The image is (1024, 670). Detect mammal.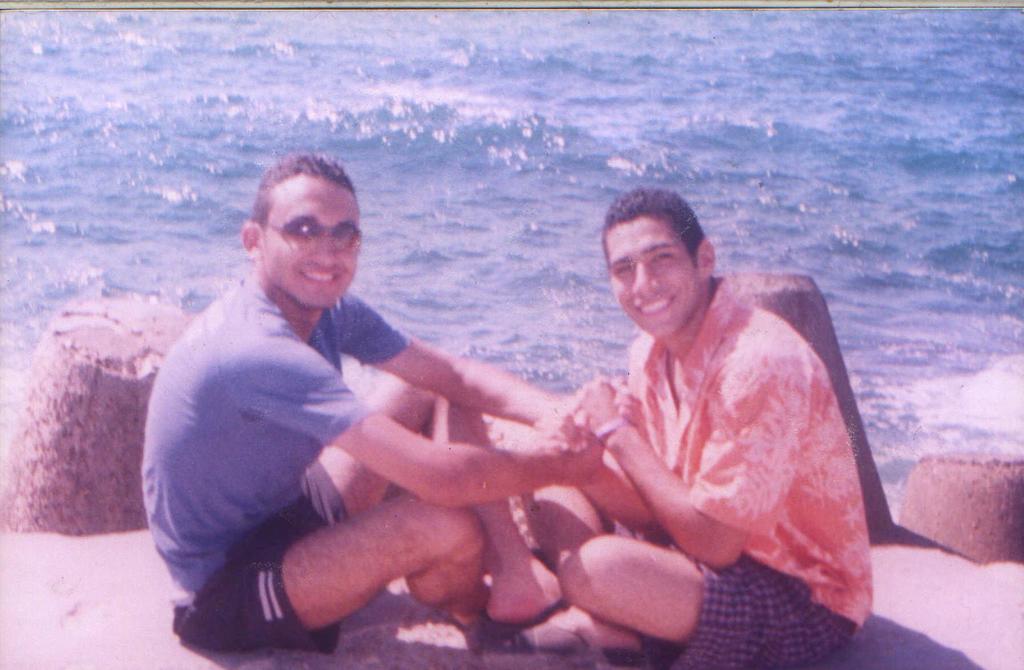
Detection: [141,148,639,656].
